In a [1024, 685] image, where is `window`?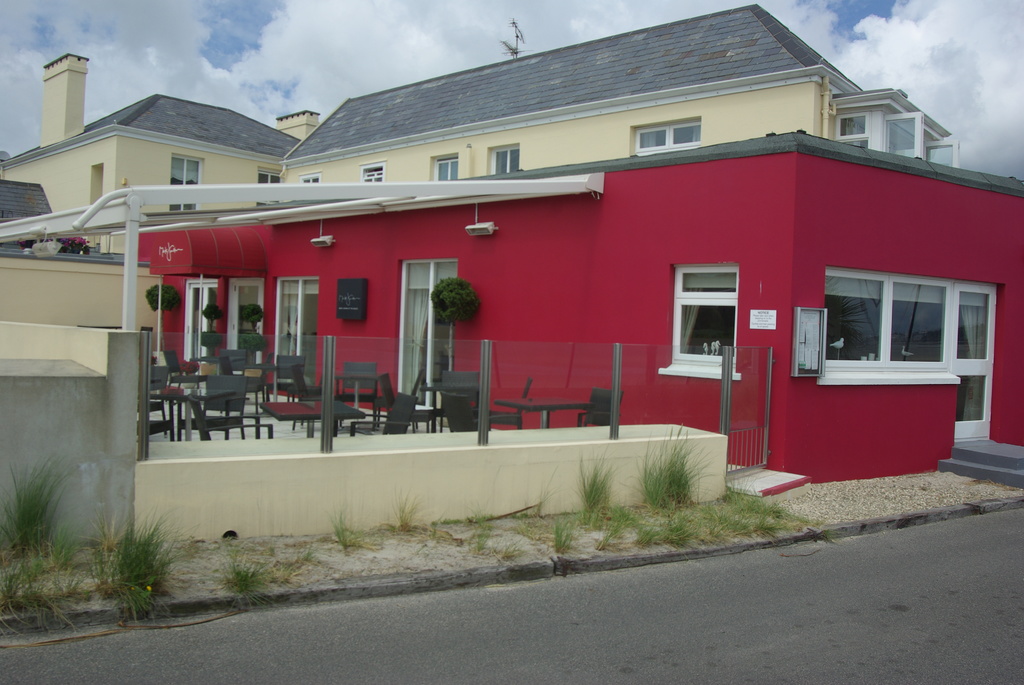
box=[273, 278, 323, 381].
